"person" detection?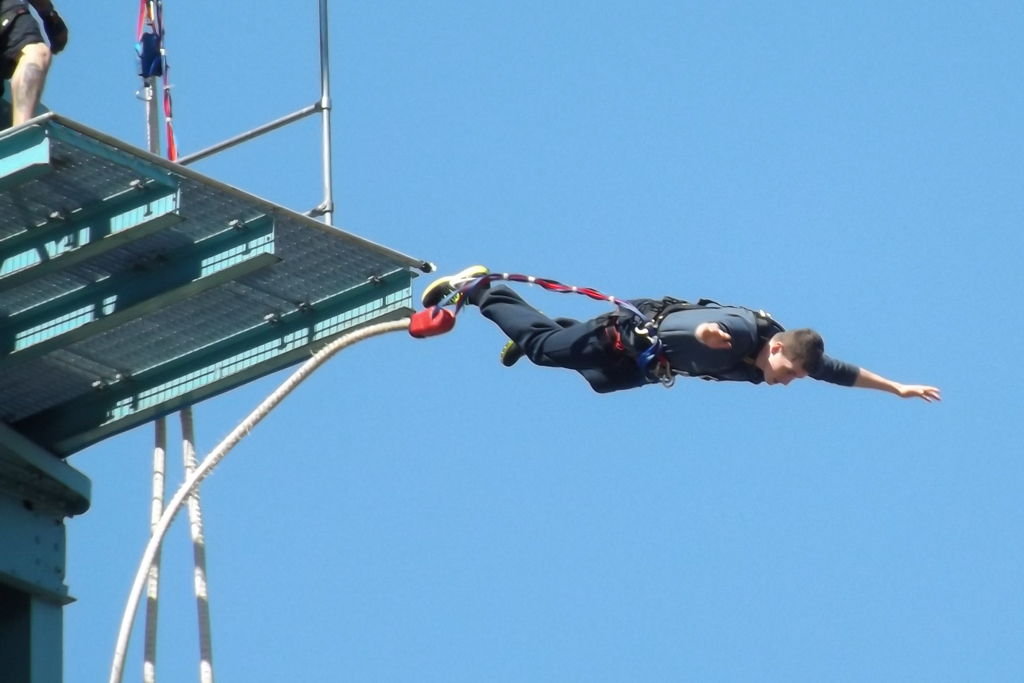
bbox=[0, 0, 69, 130]
